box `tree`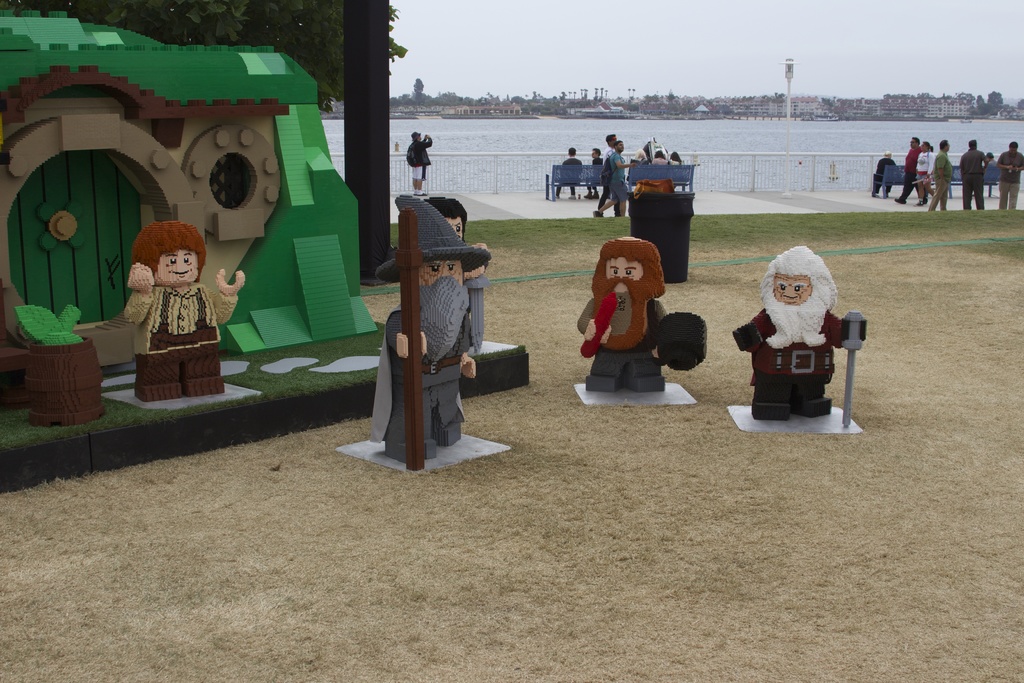
<region>0, 0, 408, 114</region>
